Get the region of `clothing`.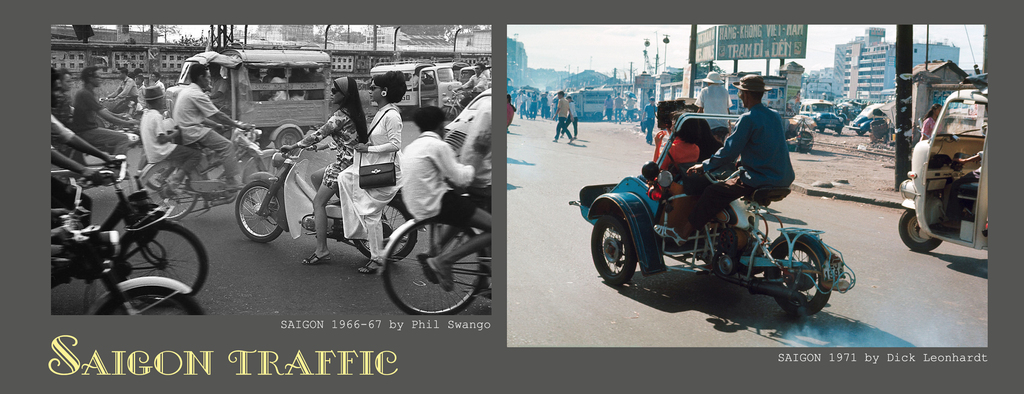
398:131:477:227.
